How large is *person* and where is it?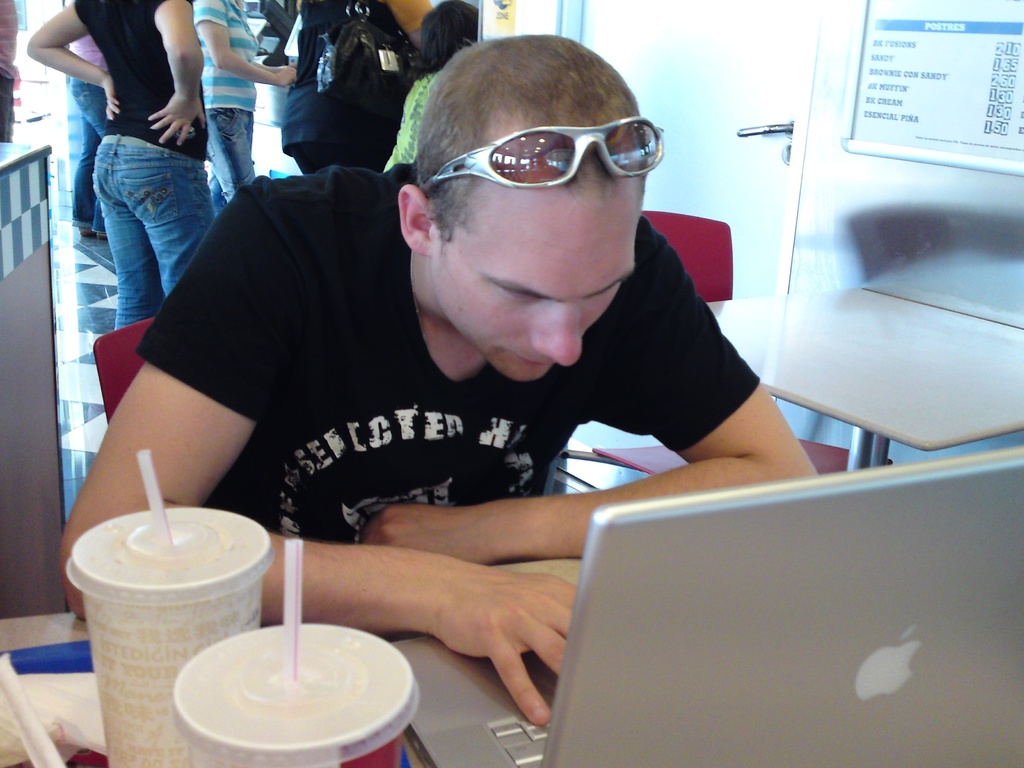
Bounding box: [x1=60, y1=27, x2=125, y2=250].
